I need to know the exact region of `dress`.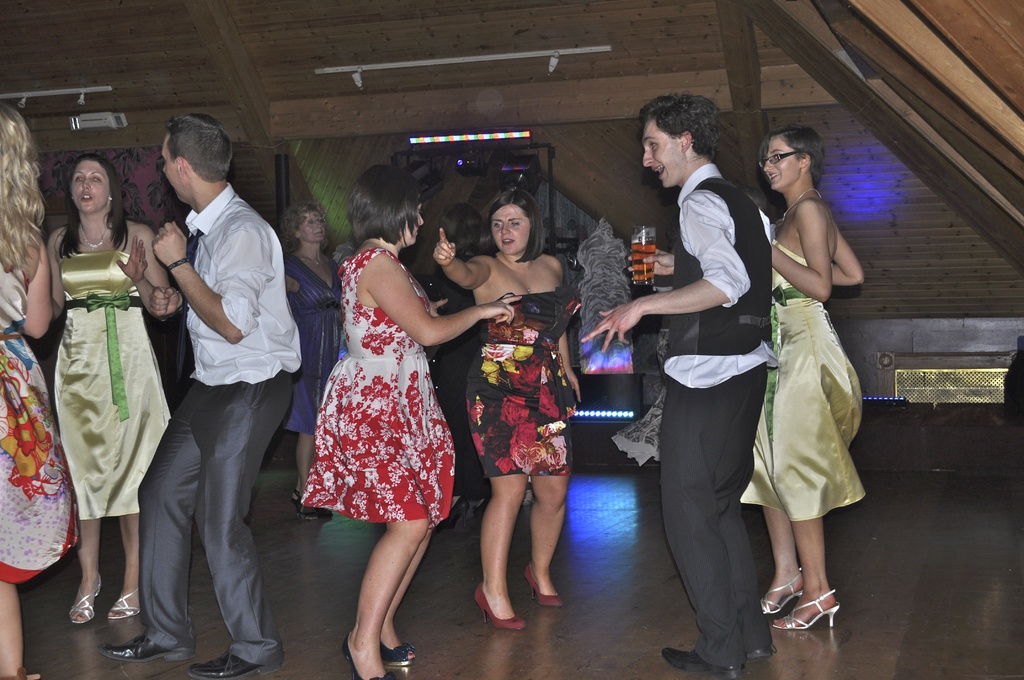
Region: x1=286 y1=257 x2=341 y2=434.
